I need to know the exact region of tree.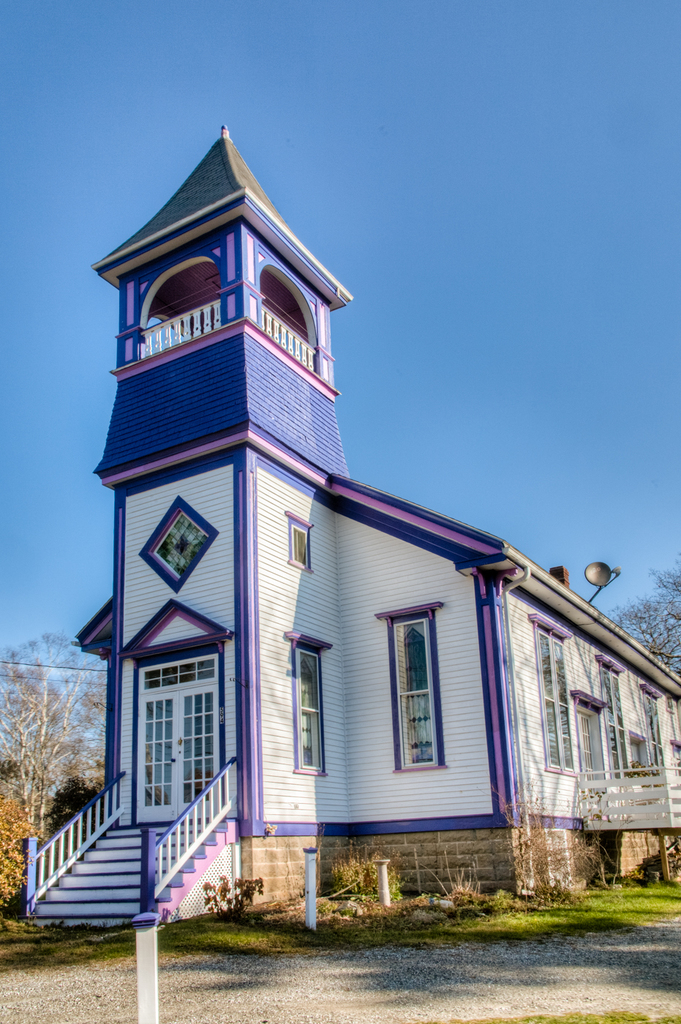
Region: left=591, top=539, right=680, bottom=677.
